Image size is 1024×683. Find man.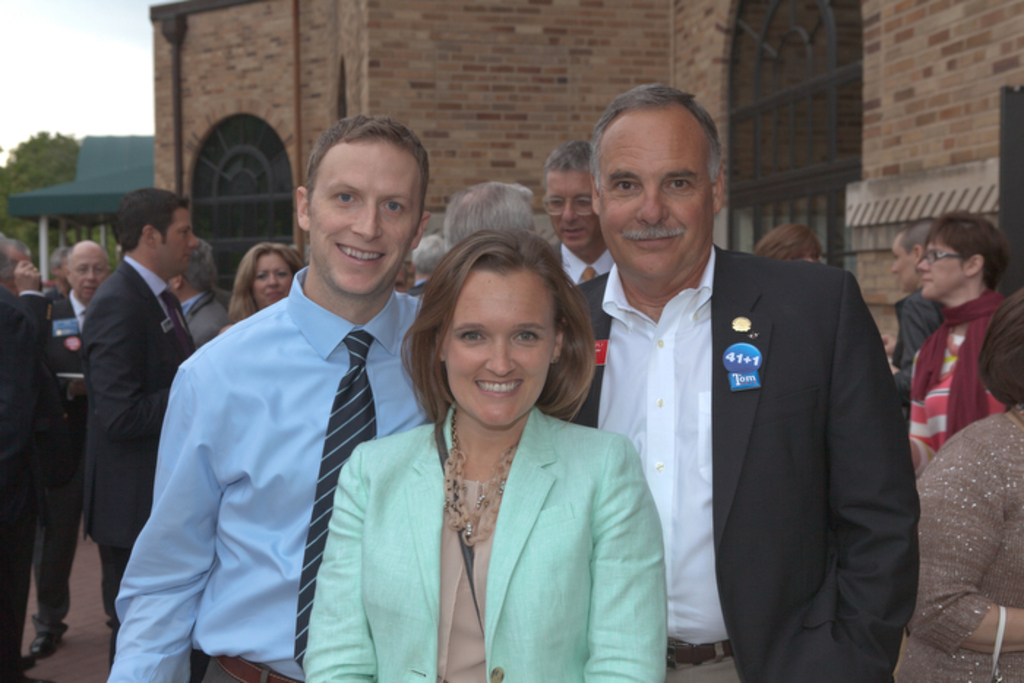
0/237/54/682.
